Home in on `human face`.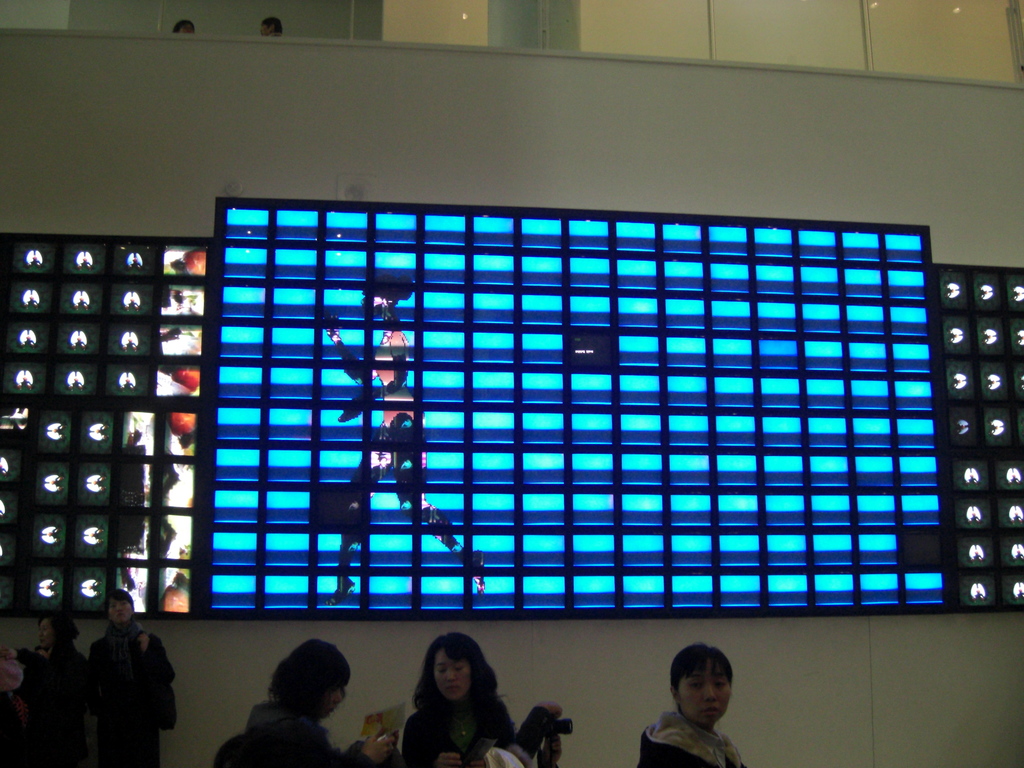
Homed in at BBox(110, 595, 134, 624).
